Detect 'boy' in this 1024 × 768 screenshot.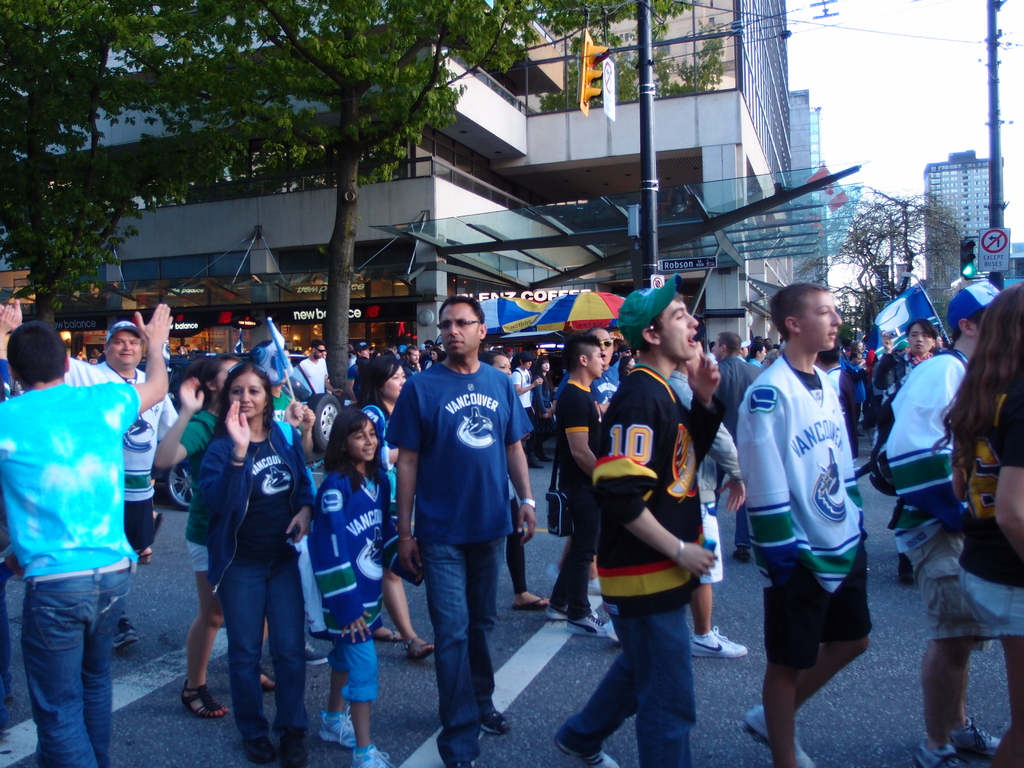
Detection: x1=543, y1=333, x2=614, y2=638.
